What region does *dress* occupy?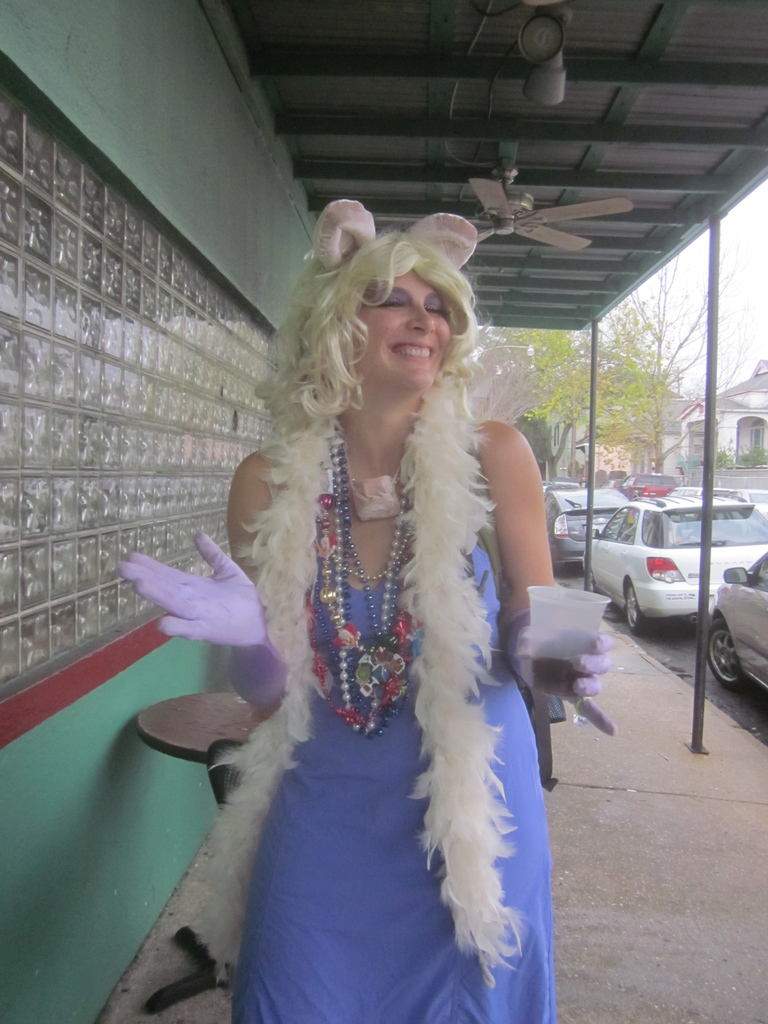
[185,319,579,994].
